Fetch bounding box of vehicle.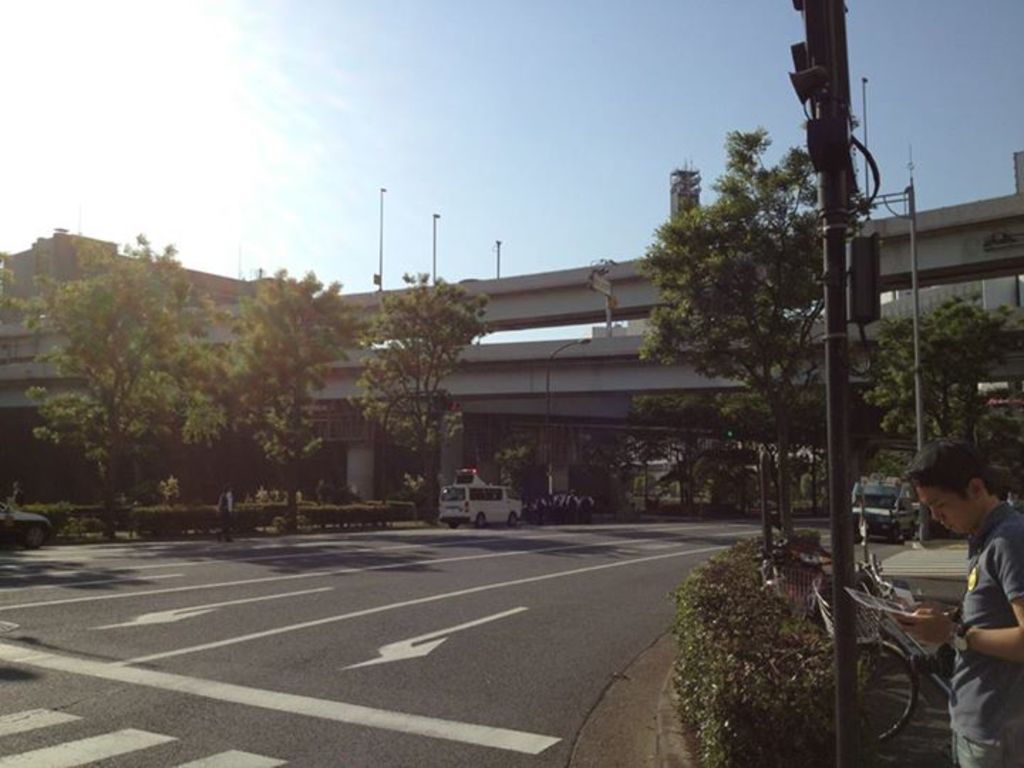
Bbox: x1=805, y1=552, x2=951, y2=742.
